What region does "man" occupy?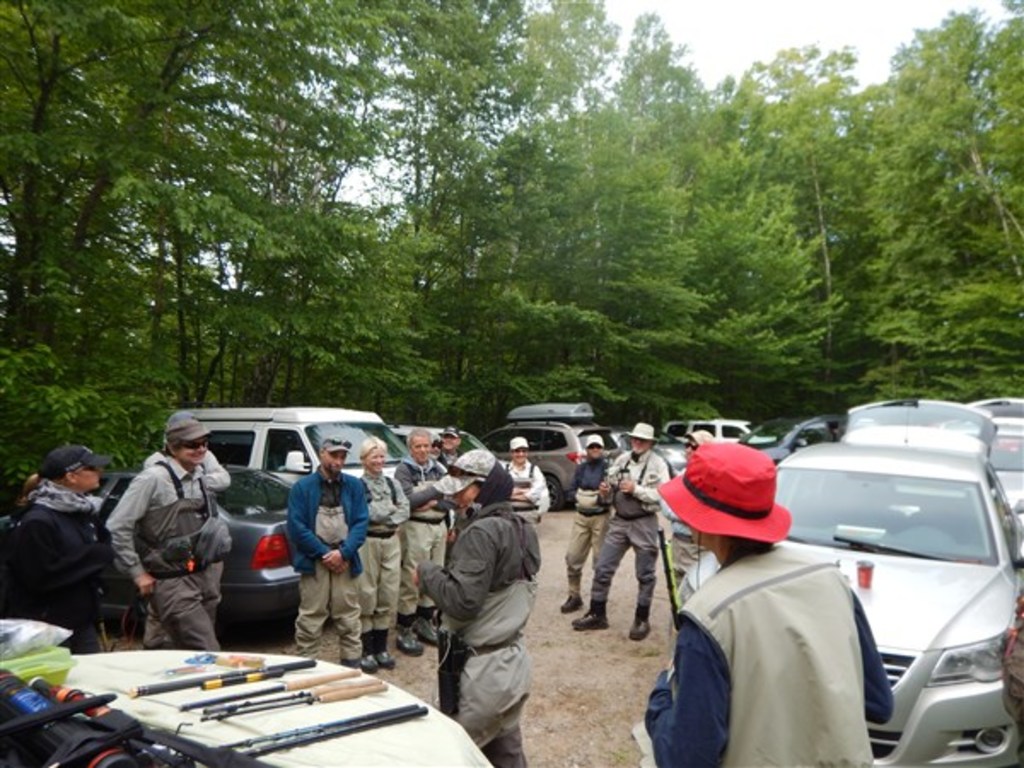
<box>14,445,111,650</box>.
